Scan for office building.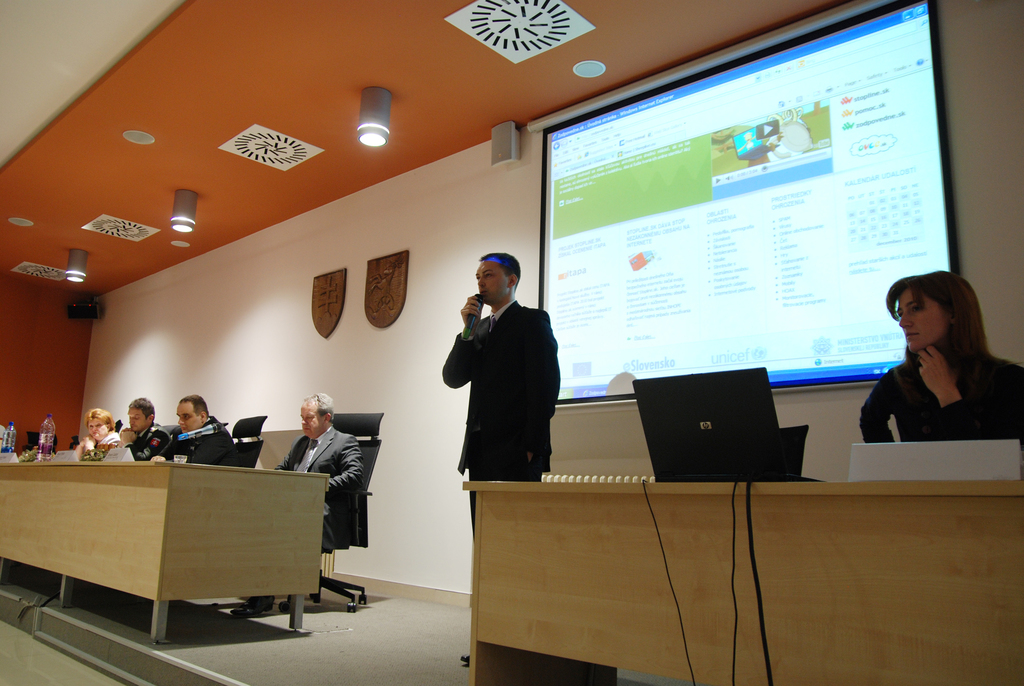
Scan result: 74 0 985 671.
